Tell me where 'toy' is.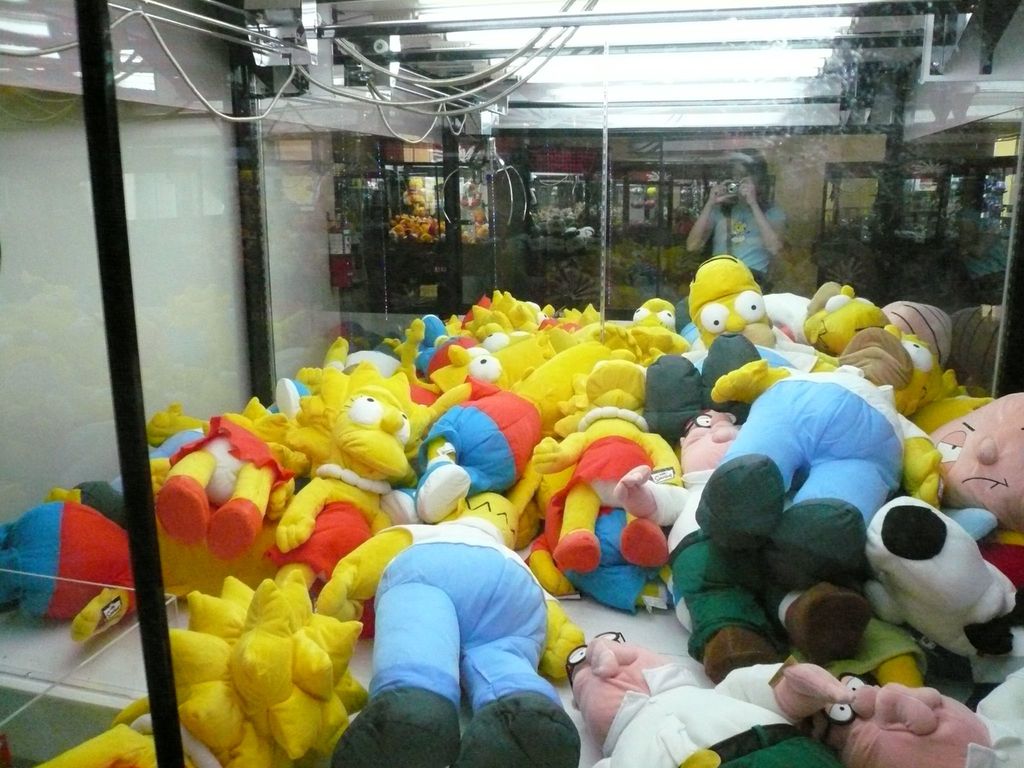
'toy' is at BBox(32, 568, 368, 767).
